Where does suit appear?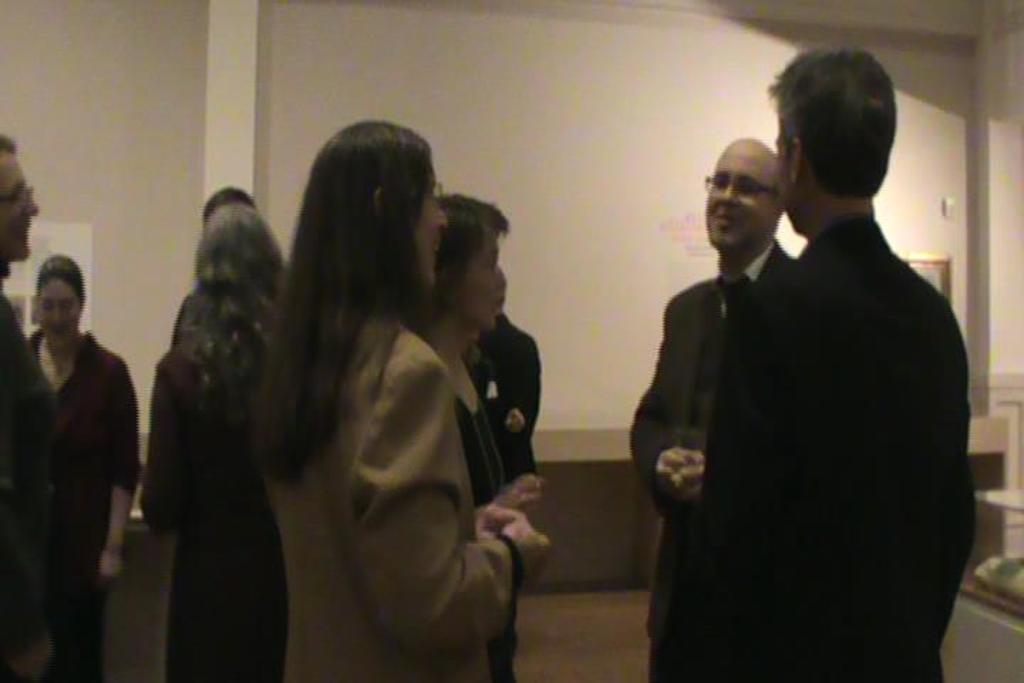
Appears at select_region(636, 121, 974, 663).
